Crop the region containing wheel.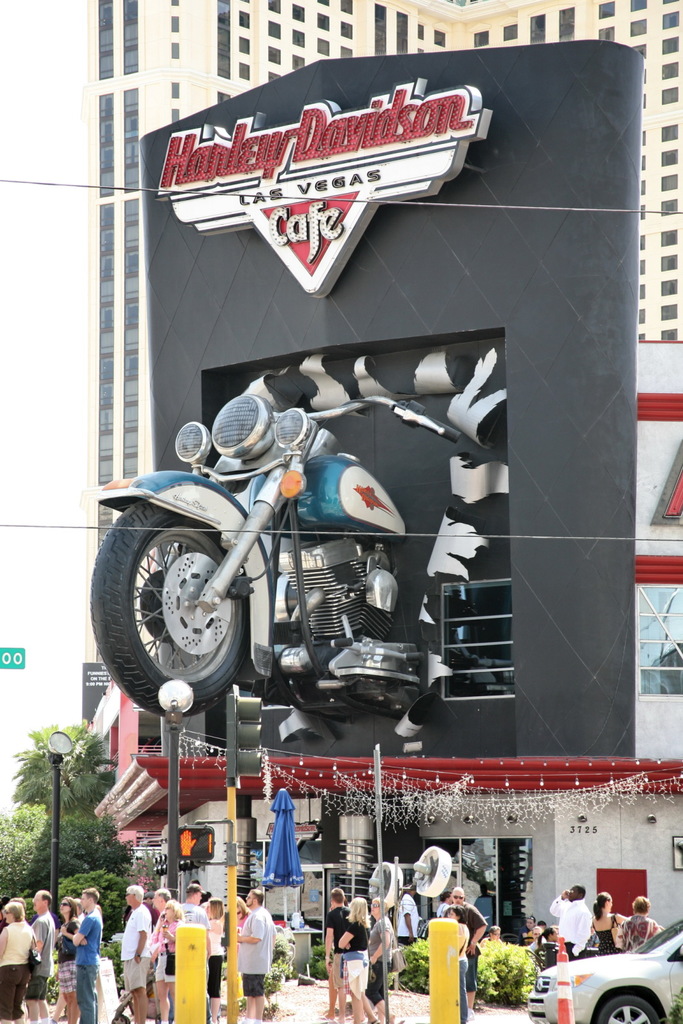
Crop region: Rect(108, 510, 263, 705).
